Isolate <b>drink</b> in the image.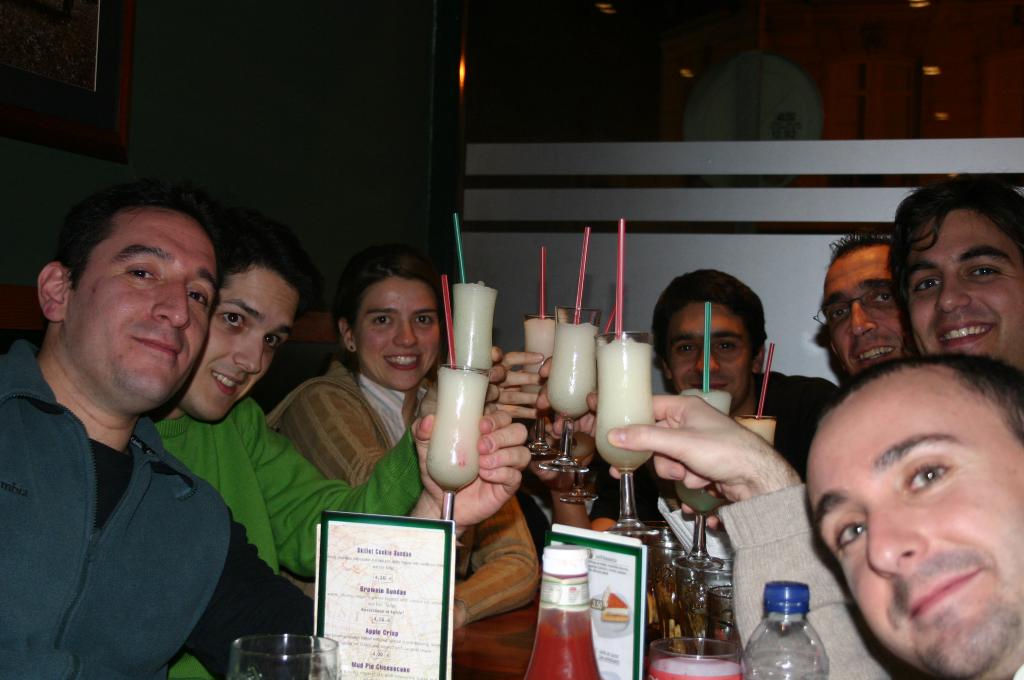
Isolated region: crop(425, 368, 490, 493).
